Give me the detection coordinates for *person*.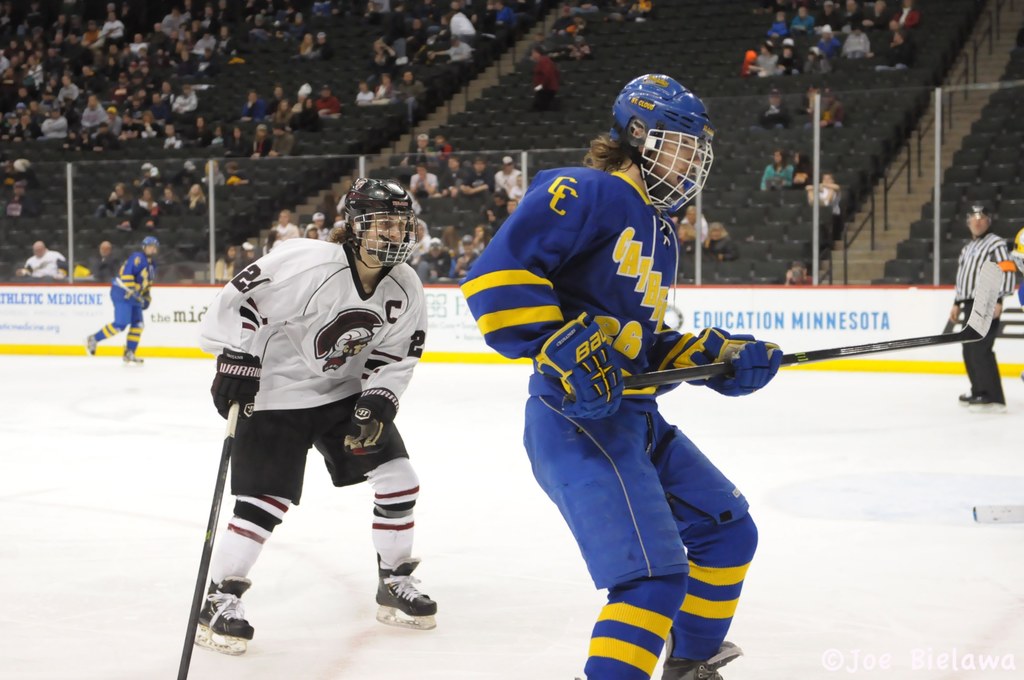
bbox=(212, 242, 235, 279).
